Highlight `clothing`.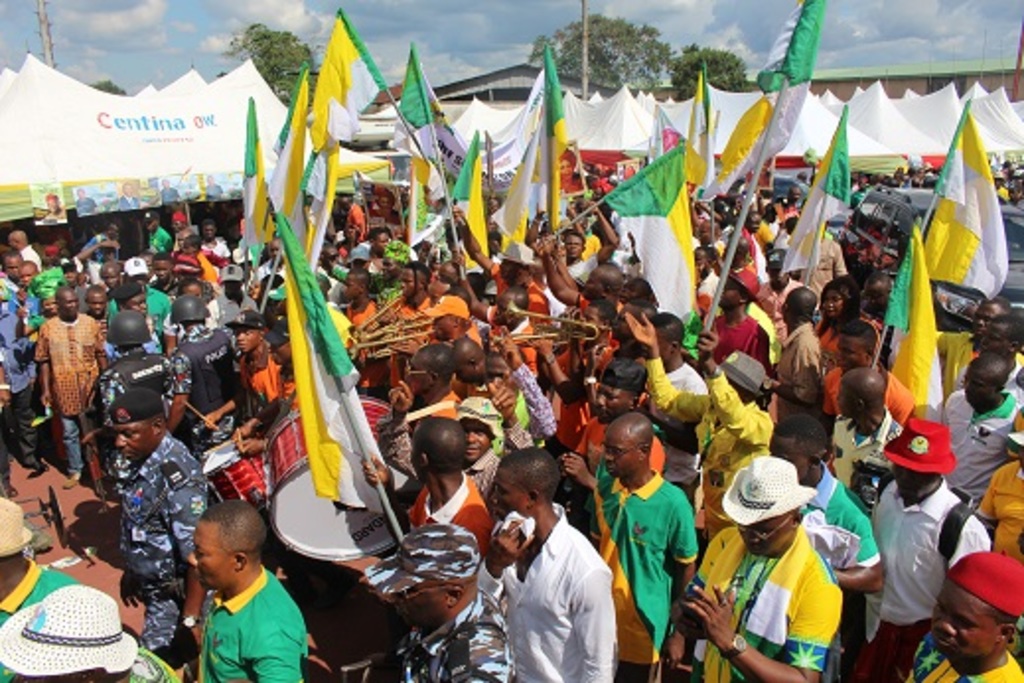
Highlighted region: {"x1": 337, "y1": 235, "x2": 381, "y2": 263}.
